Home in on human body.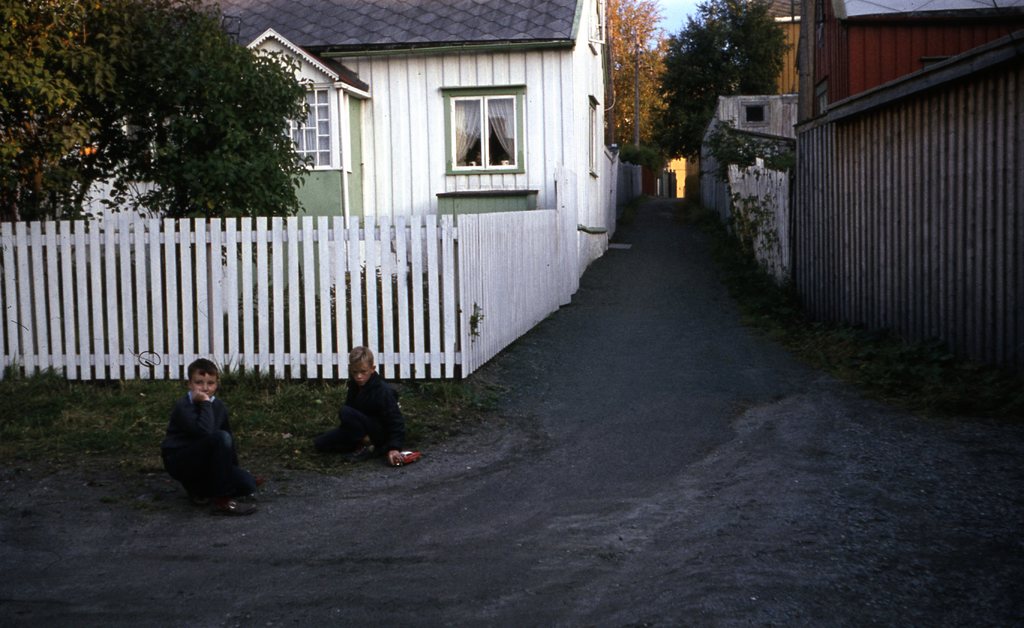
Homed in at <region>339, 345, 421, 477</region>.
